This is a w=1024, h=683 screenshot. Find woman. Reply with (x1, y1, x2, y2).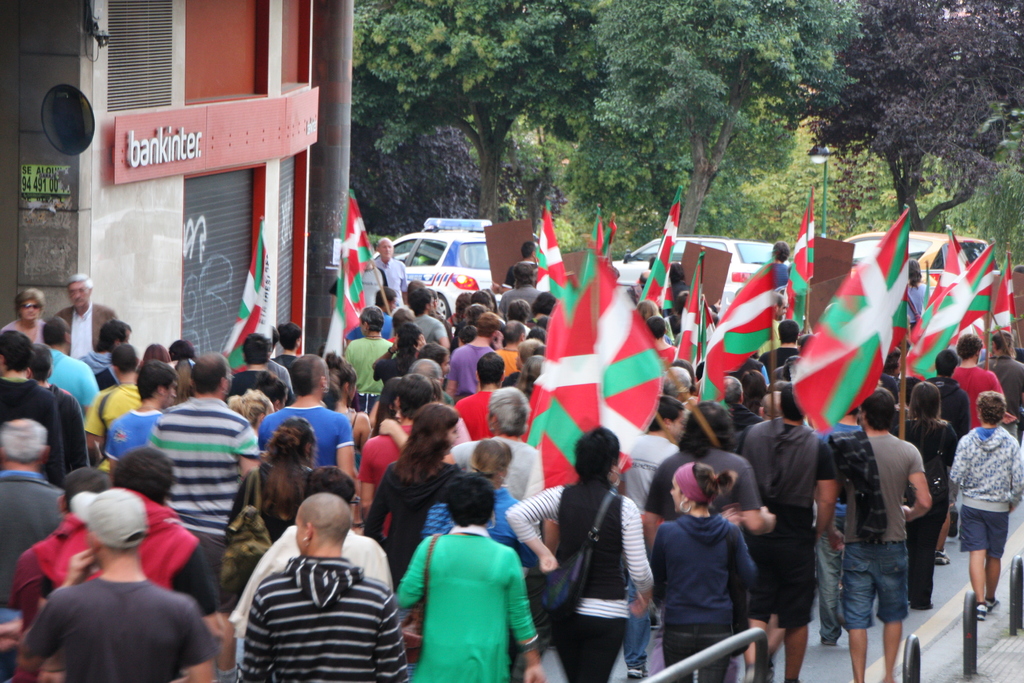
(447, 379, 550, 516).
